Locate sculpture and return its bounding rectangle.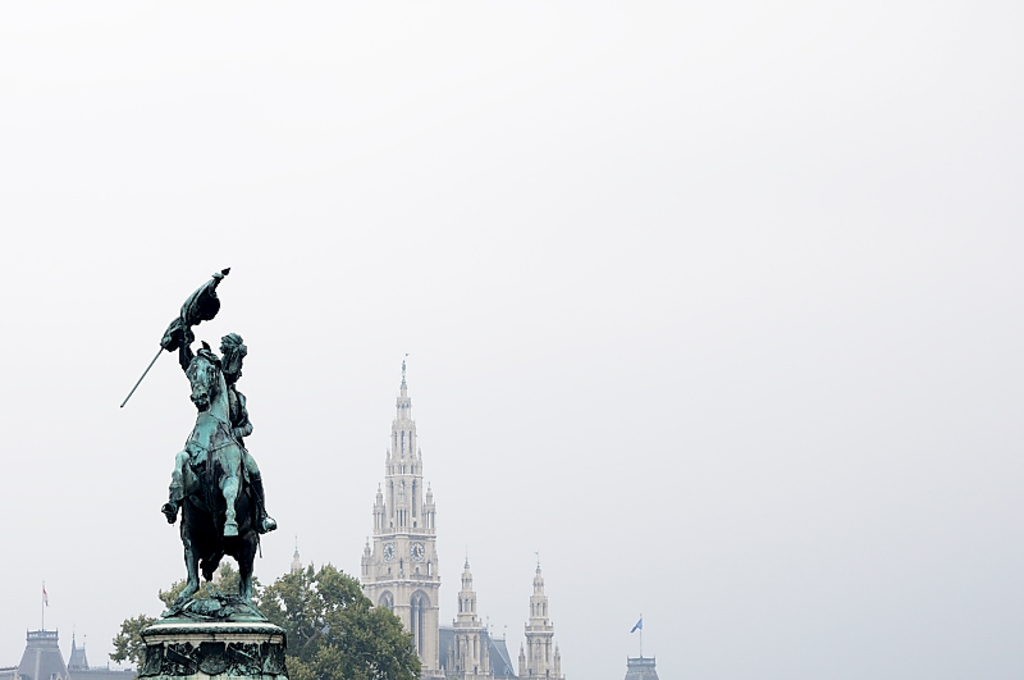
[146,293,266,642].
